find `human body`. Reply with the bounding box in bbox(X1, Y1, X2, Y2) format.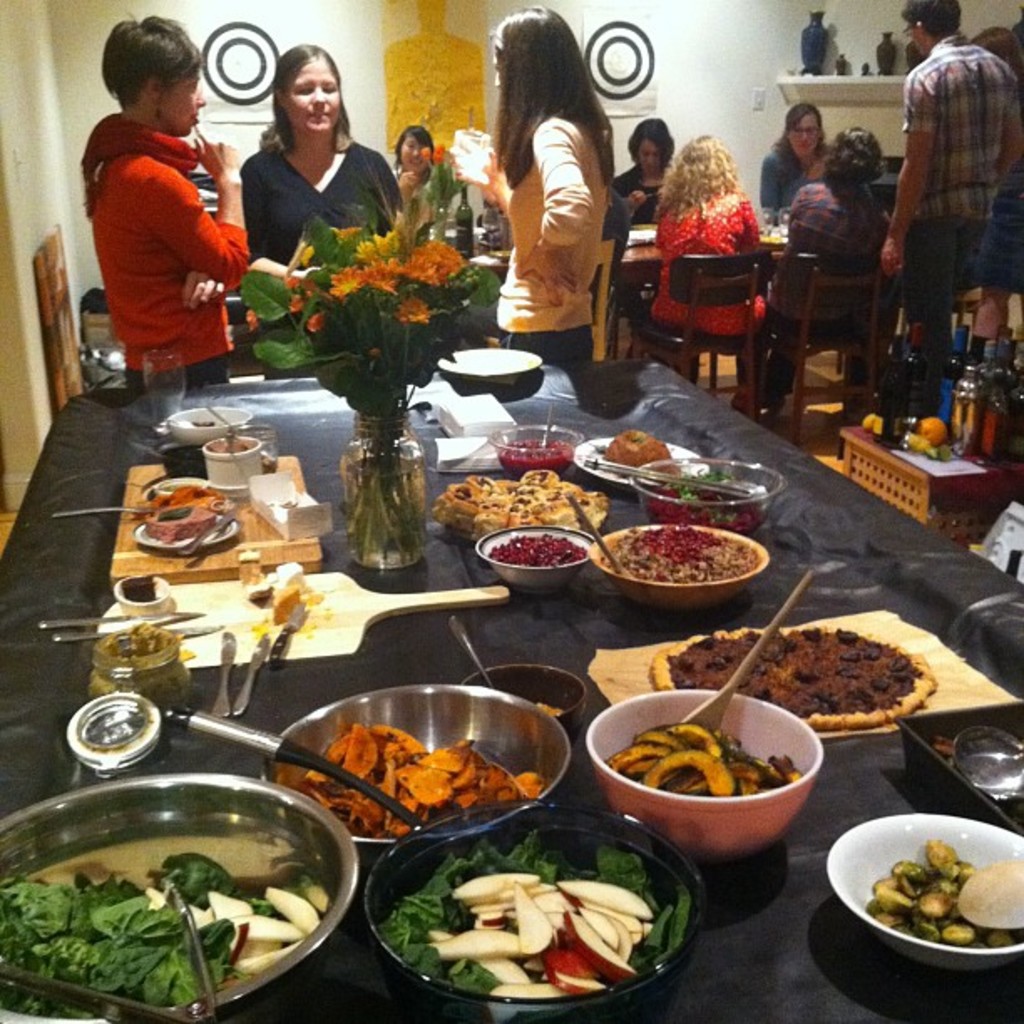
bbox(82, 27, 251, 397).
